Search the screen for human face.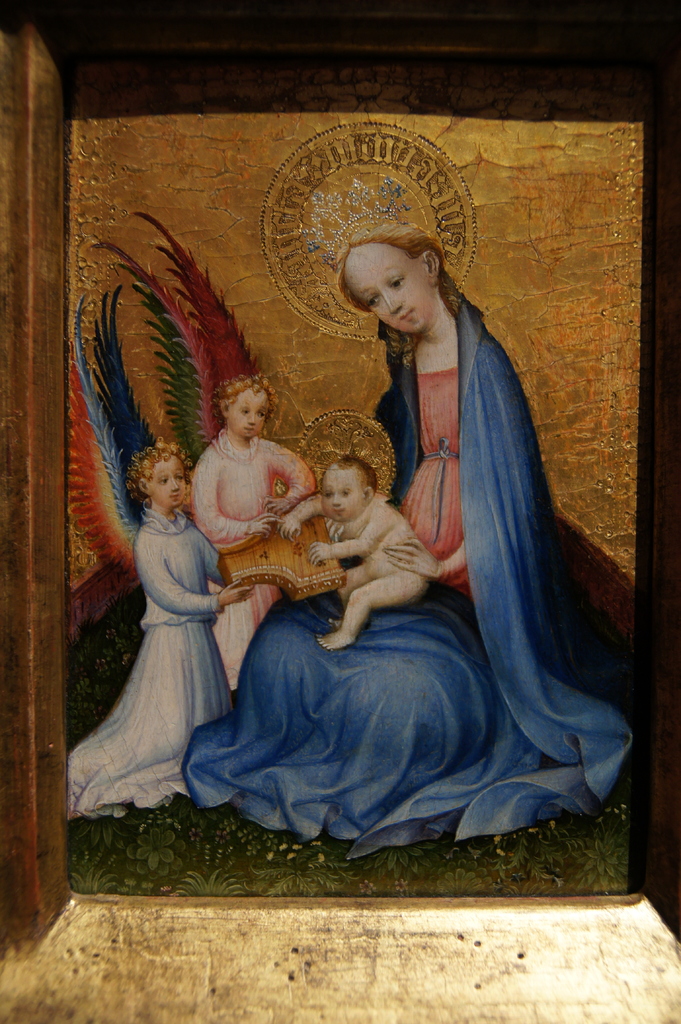
Found at 140:458:193:505.
